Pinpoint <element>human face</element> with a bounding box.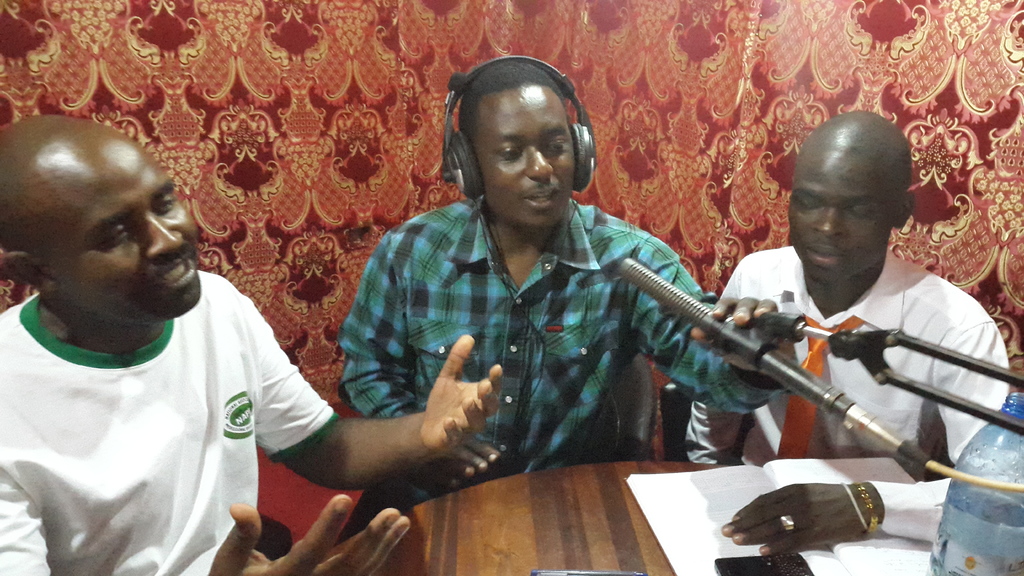
33,138,199,319.
